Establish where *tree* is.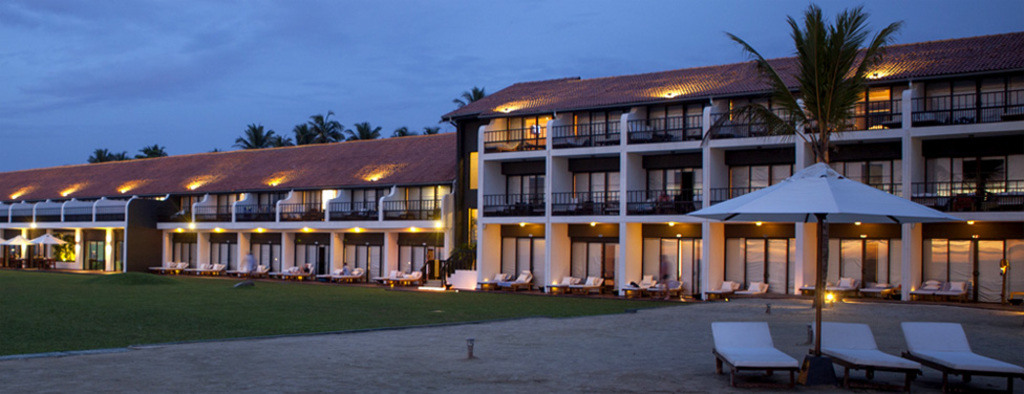
Established at box(726, 0, 900, 282).
